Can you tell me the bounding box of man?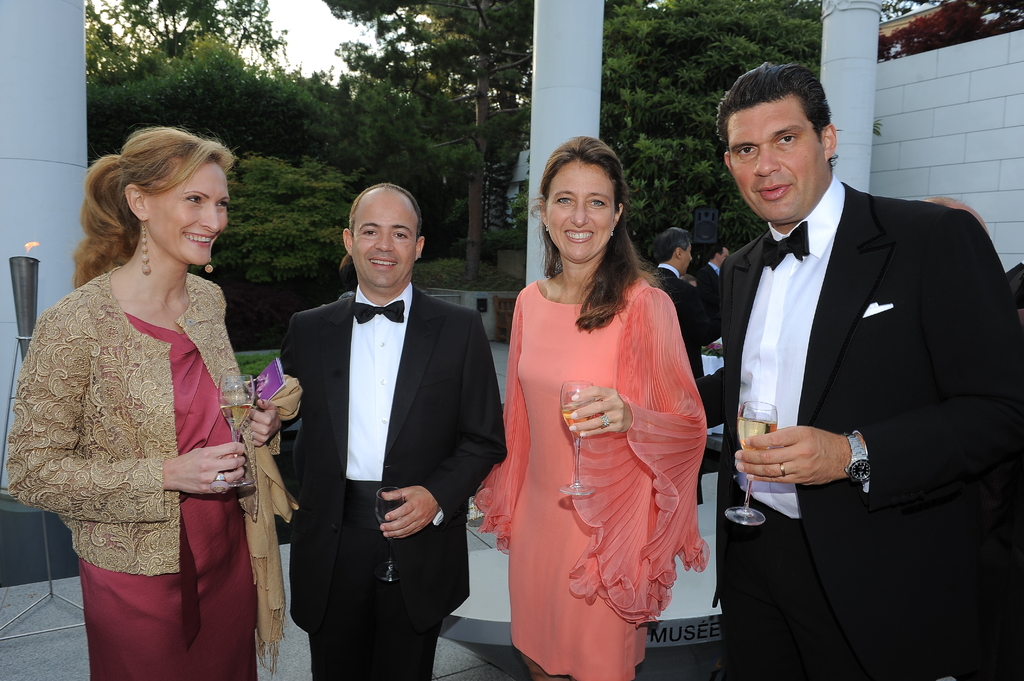
pyautogui.locateOnScreen(254, 171, 495, 667).
